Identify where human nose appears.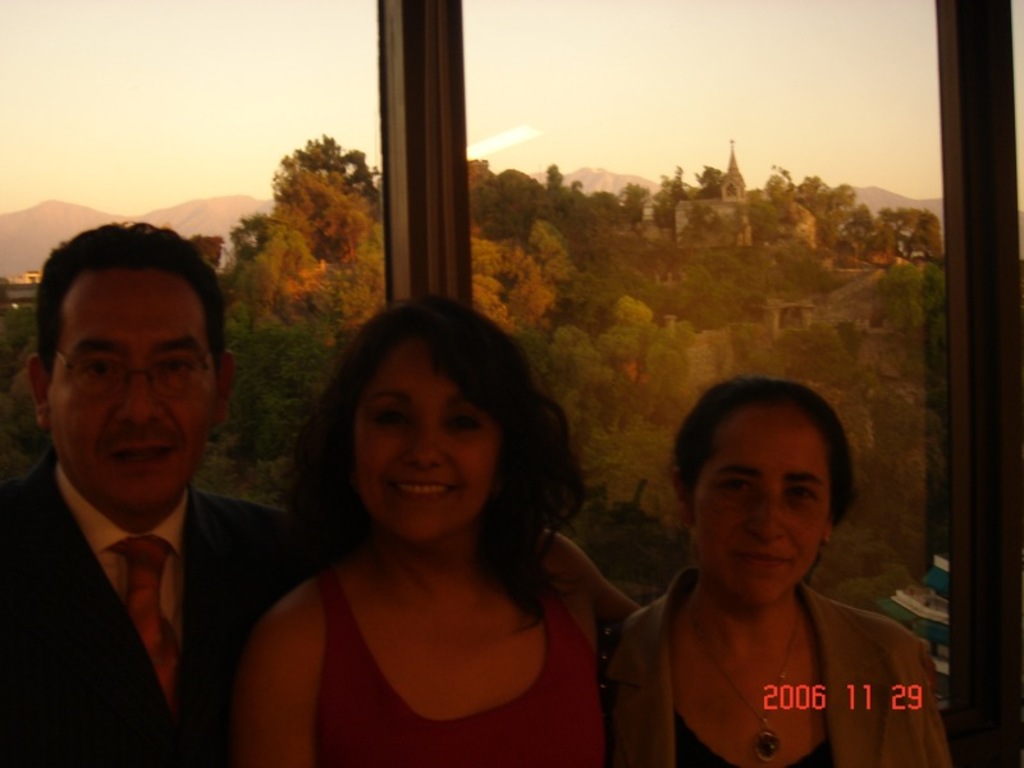
Appears at [x1=404, y1=415, x2=447, y2=471].
